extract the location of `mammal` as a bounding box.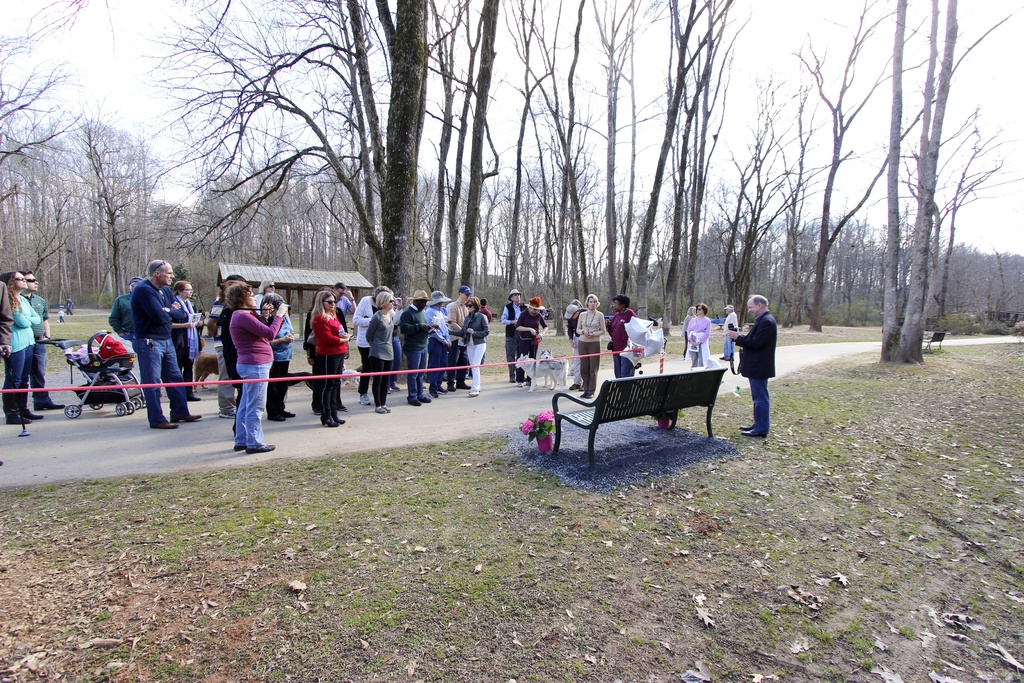
444, 284, 472, 392.
